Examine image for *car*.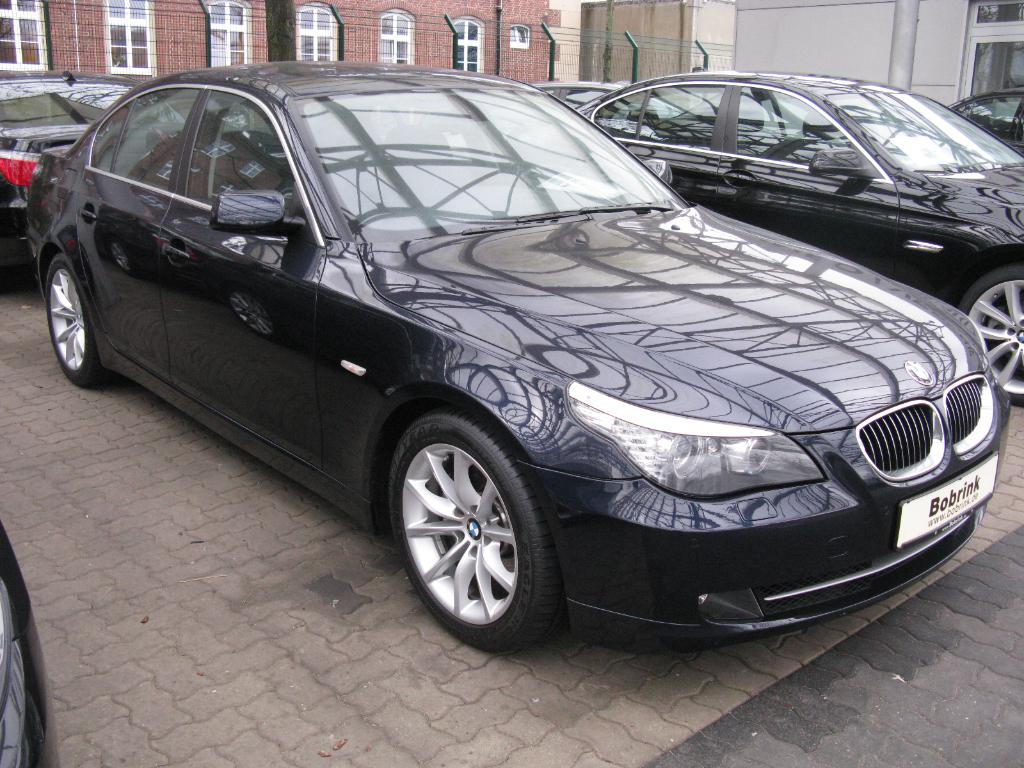
Examination result: 530:77:632:113.
